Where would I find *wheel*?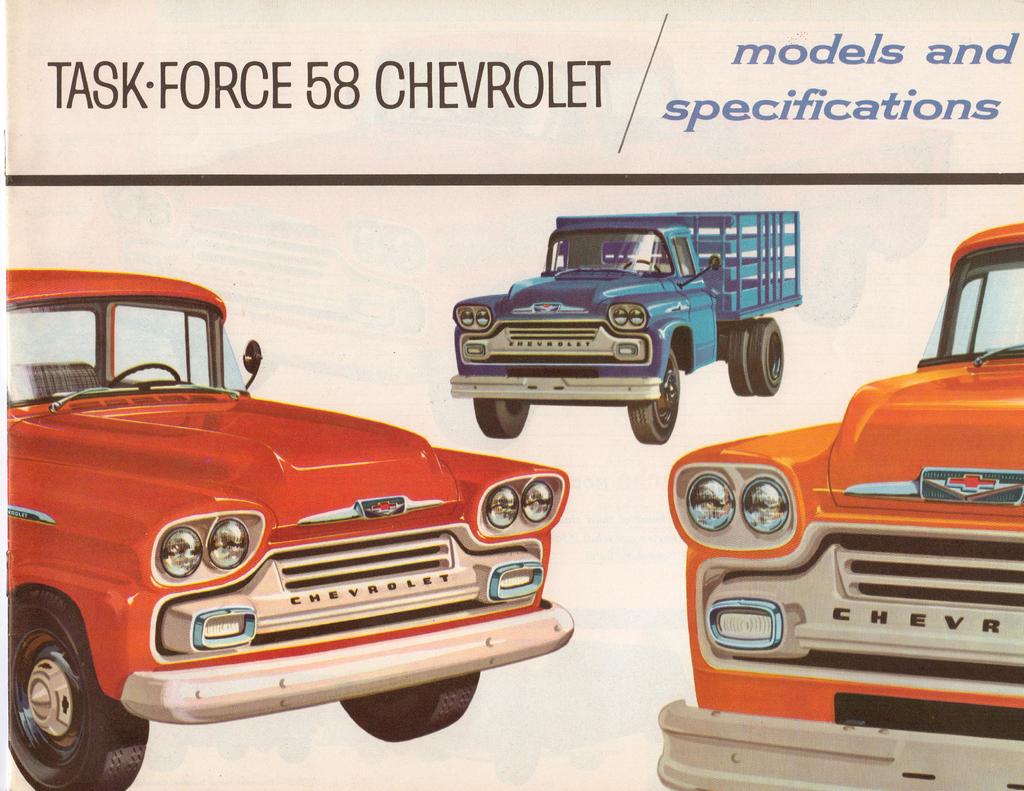
At (x1=470, y1=398, x2=532, y2=442).
